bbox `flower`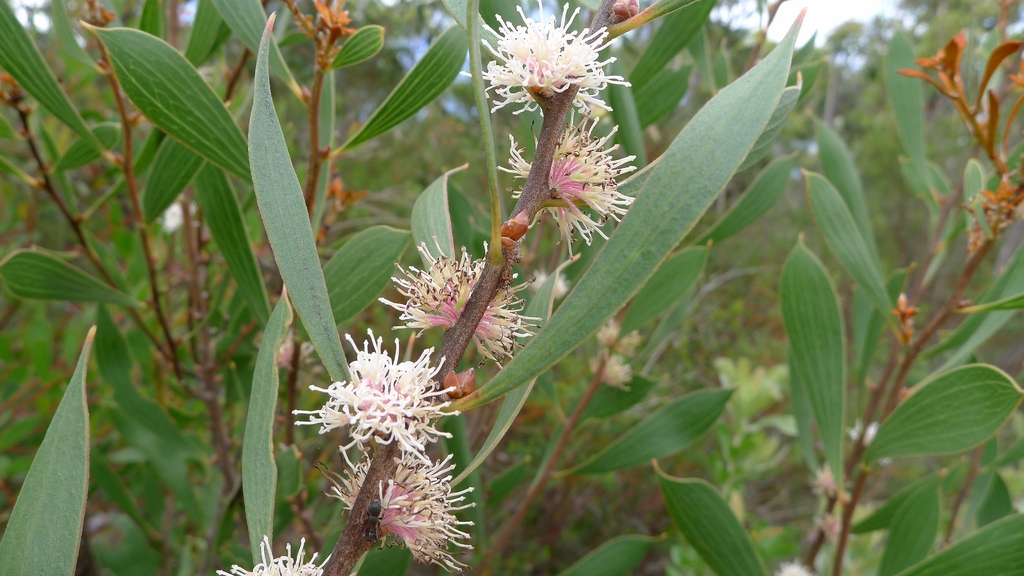
BBox(311, 450, 476, 575)
